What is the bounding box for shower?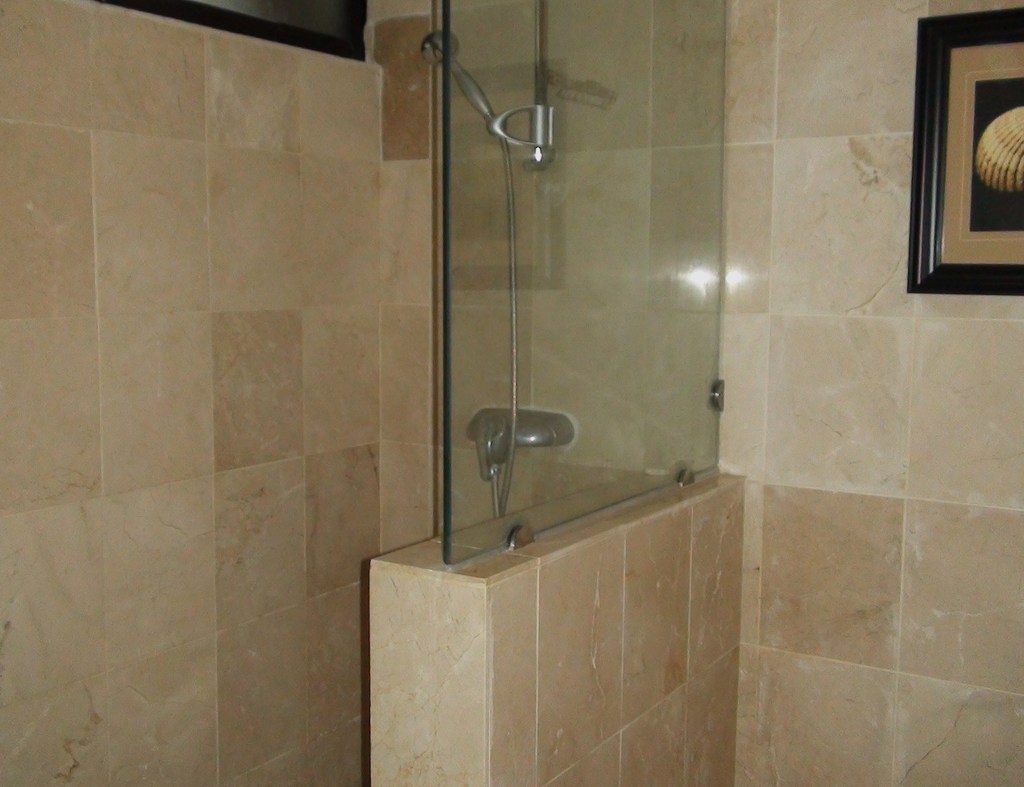
419:25:553:145.
